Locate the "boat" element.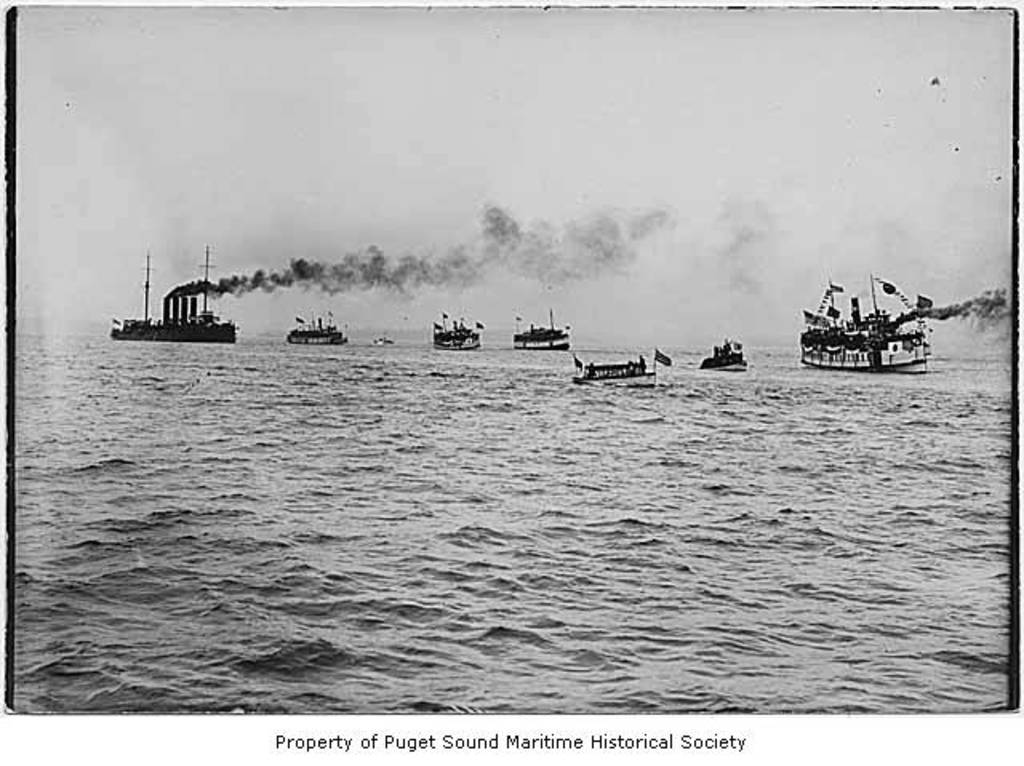
Element bbox: locate(565, 345, 677, 393).
